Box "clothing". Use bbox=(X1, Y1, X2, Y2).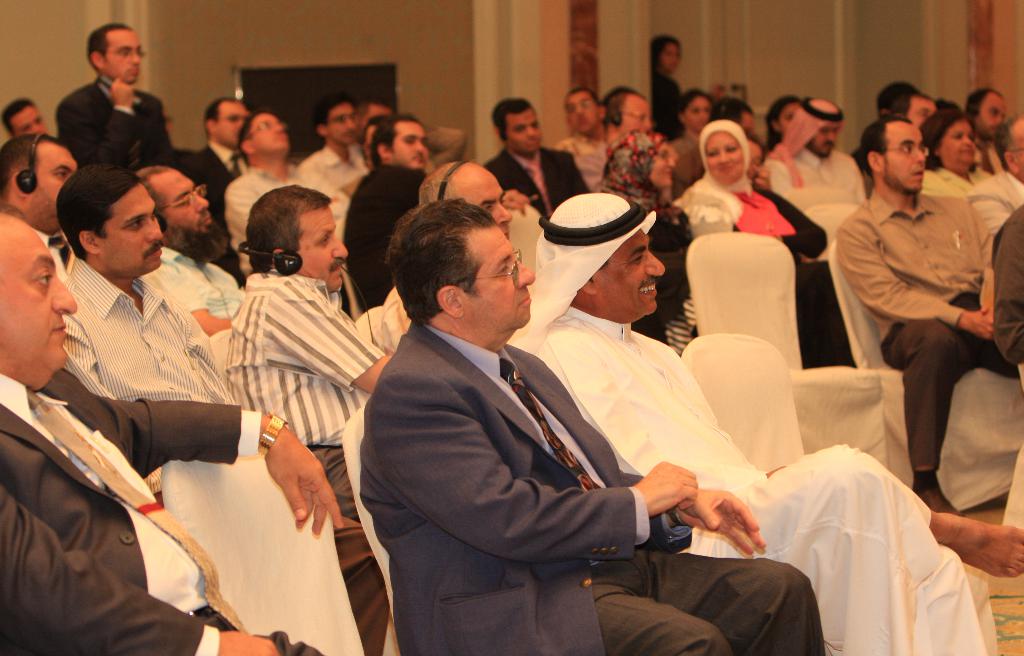
bbox=(757, 97, 866, 215).
